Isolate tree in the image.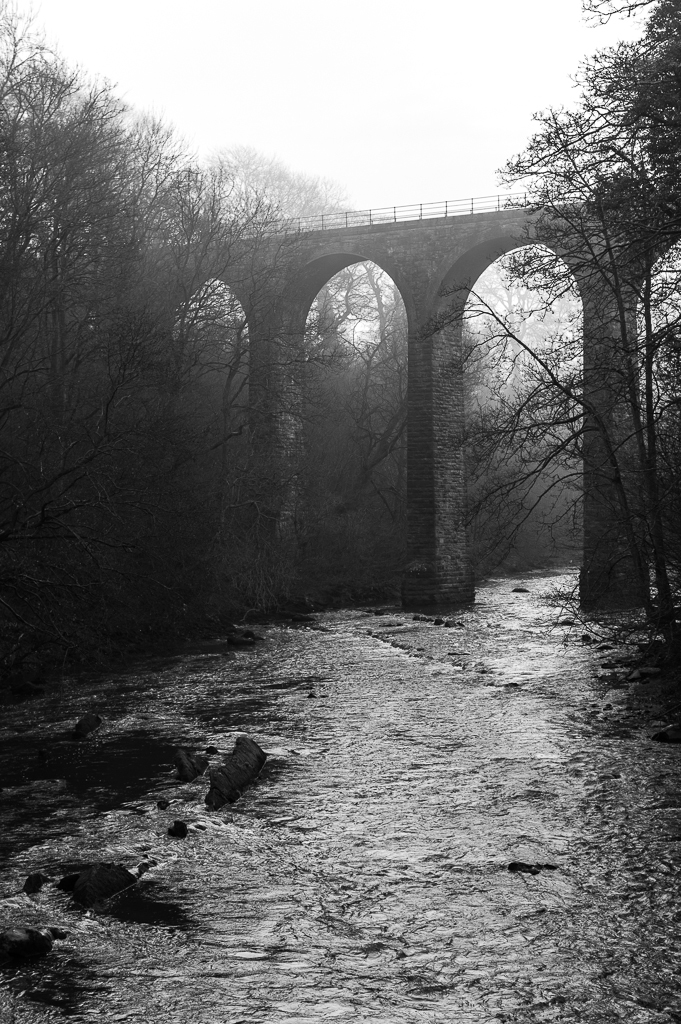
Isolated region: select_region(0, 40, 324, 674).
